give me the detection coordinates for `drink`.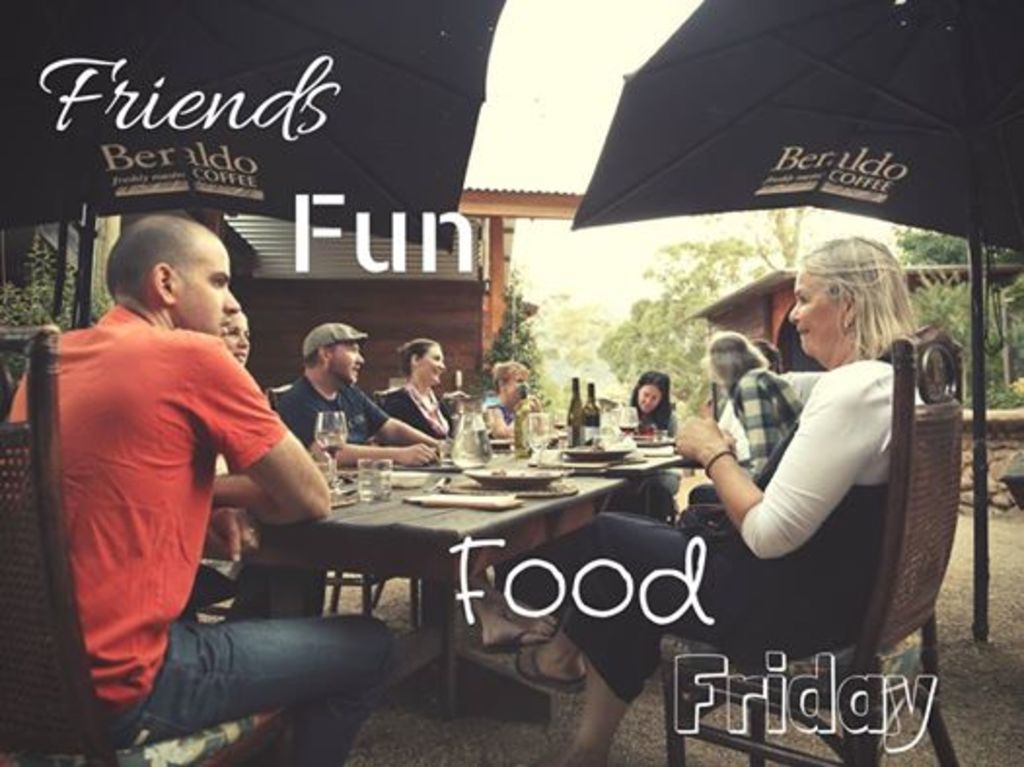
(x1=352, y1=473, x2=395, y2=504).
